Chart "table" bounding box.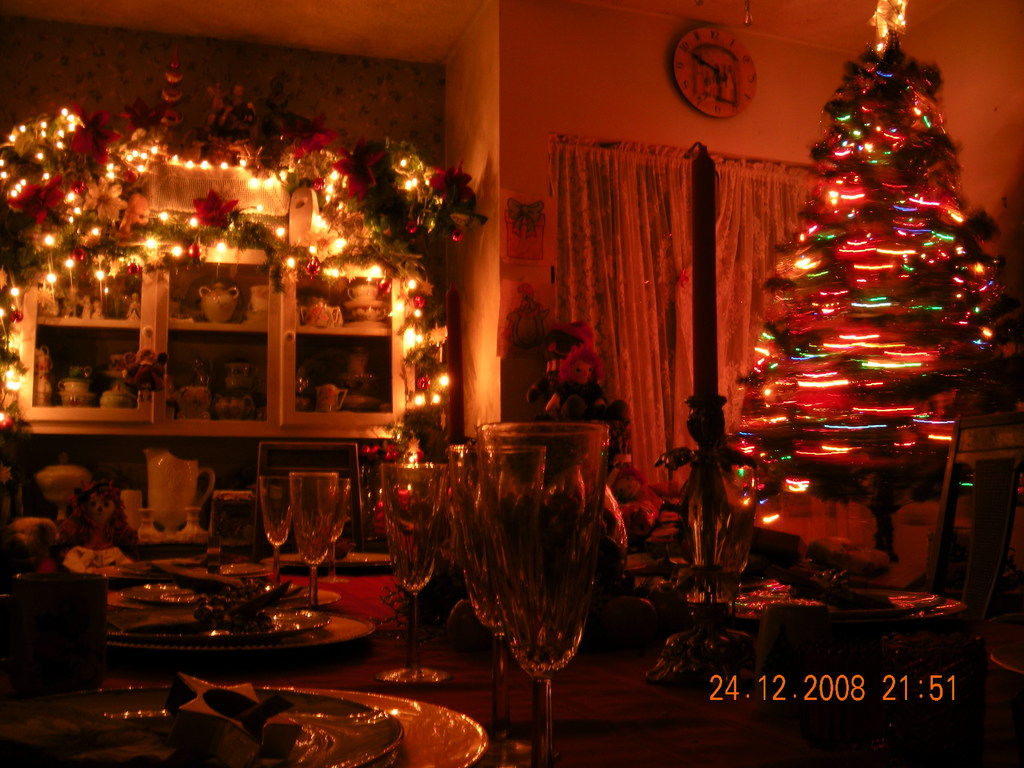
Charted: (left=72, top=553, right=401, bottom=683).
